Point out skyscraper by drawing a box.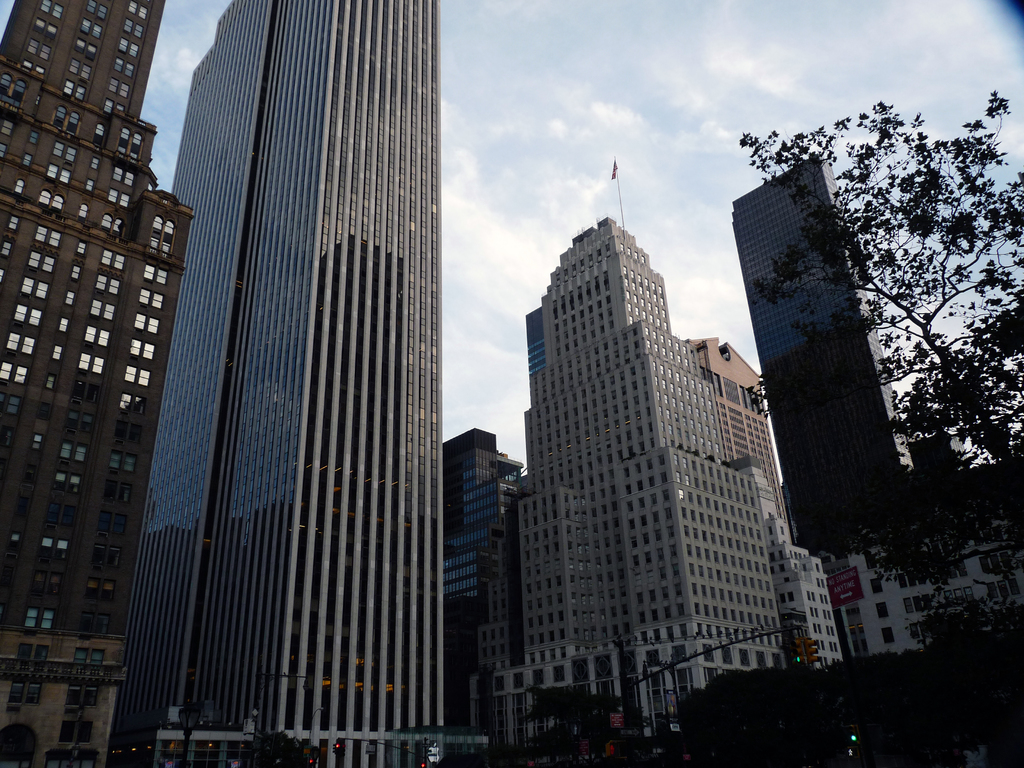
box=[83, 0, 504, 753].
